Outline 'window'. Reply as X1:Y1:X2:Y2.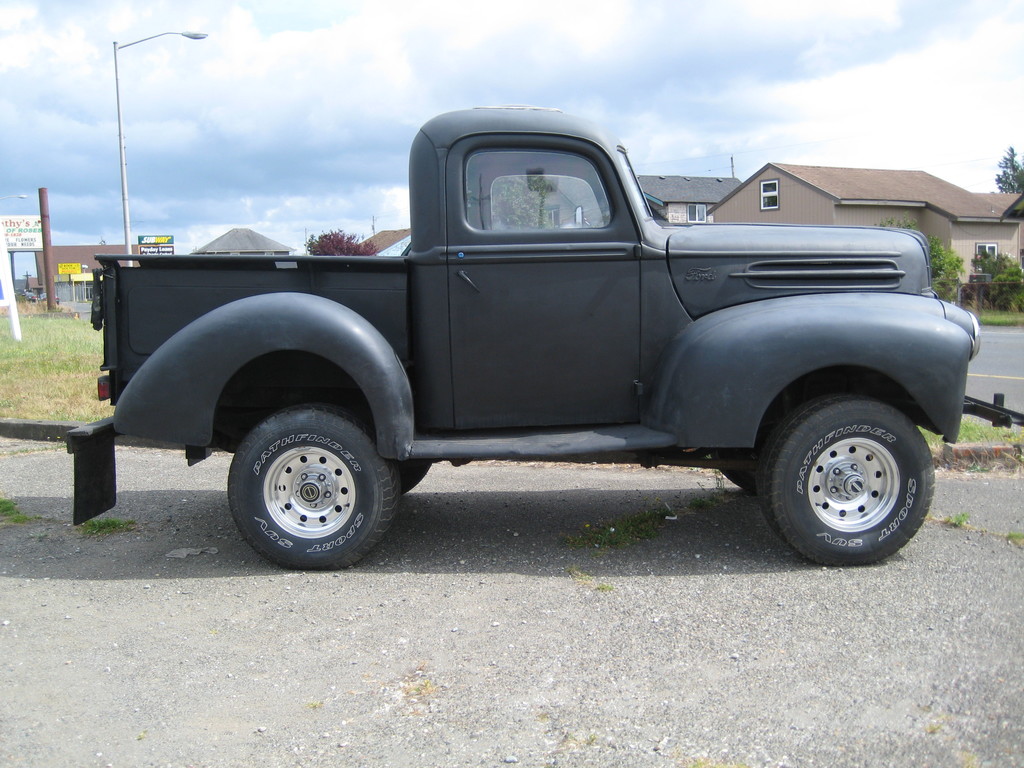
689:206:706:223.
